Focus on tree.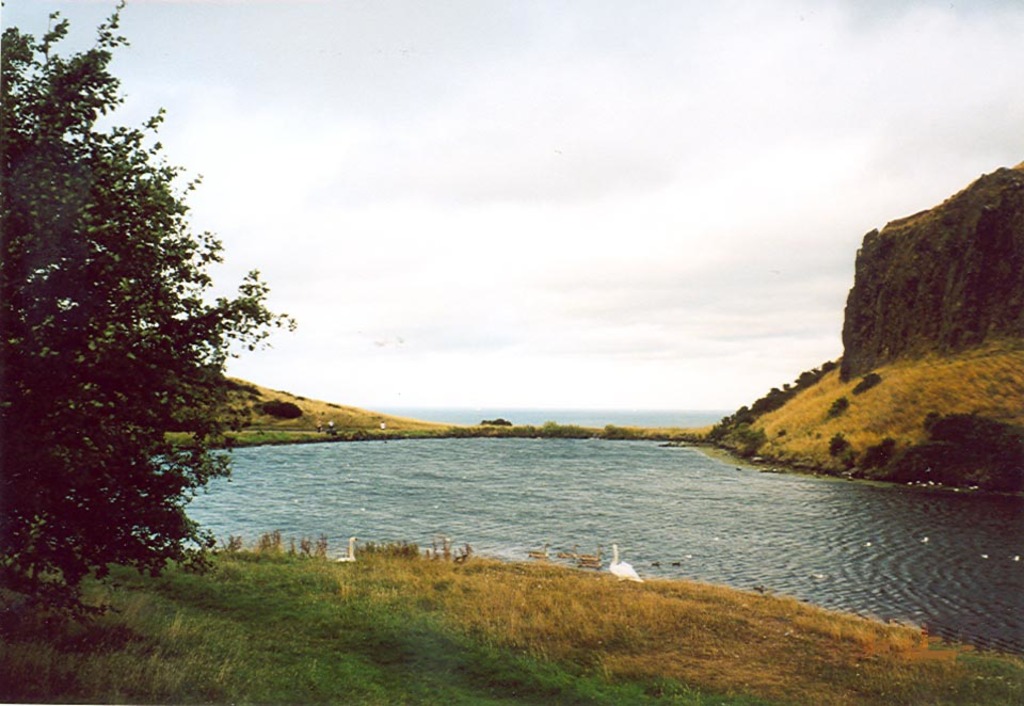
Focused at (left=0, top=39, right=269, bottom=627).
